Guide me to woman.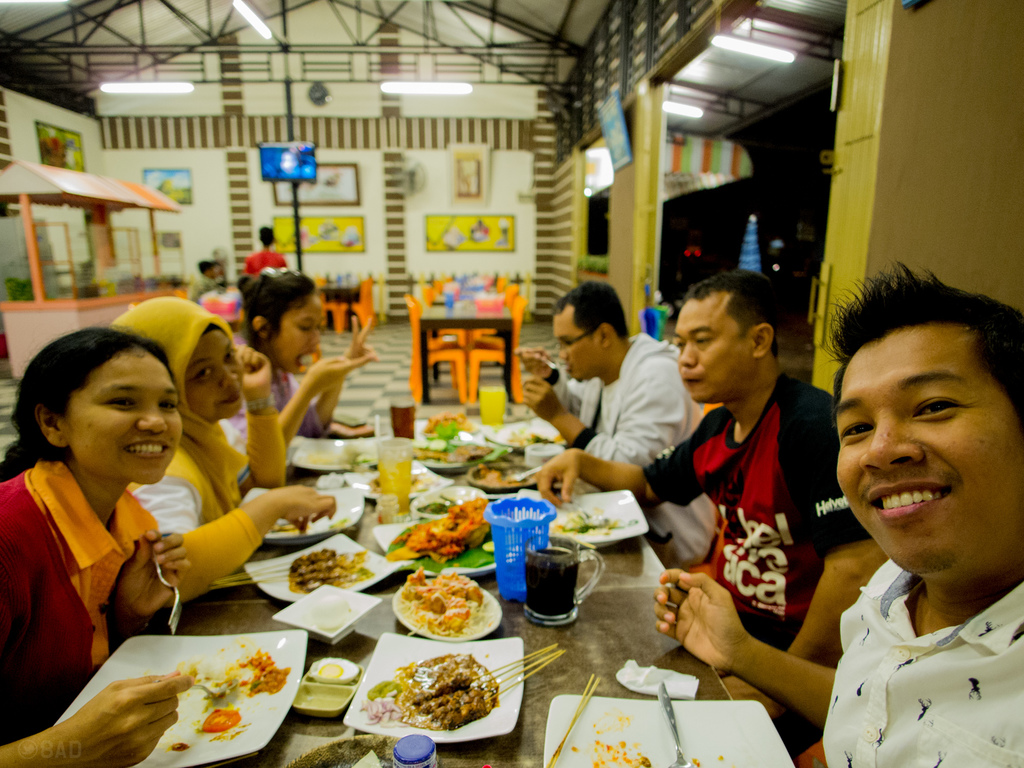
Guidance: {"left": 0, "top": 320, "right": 200, "bottom": 761}.
